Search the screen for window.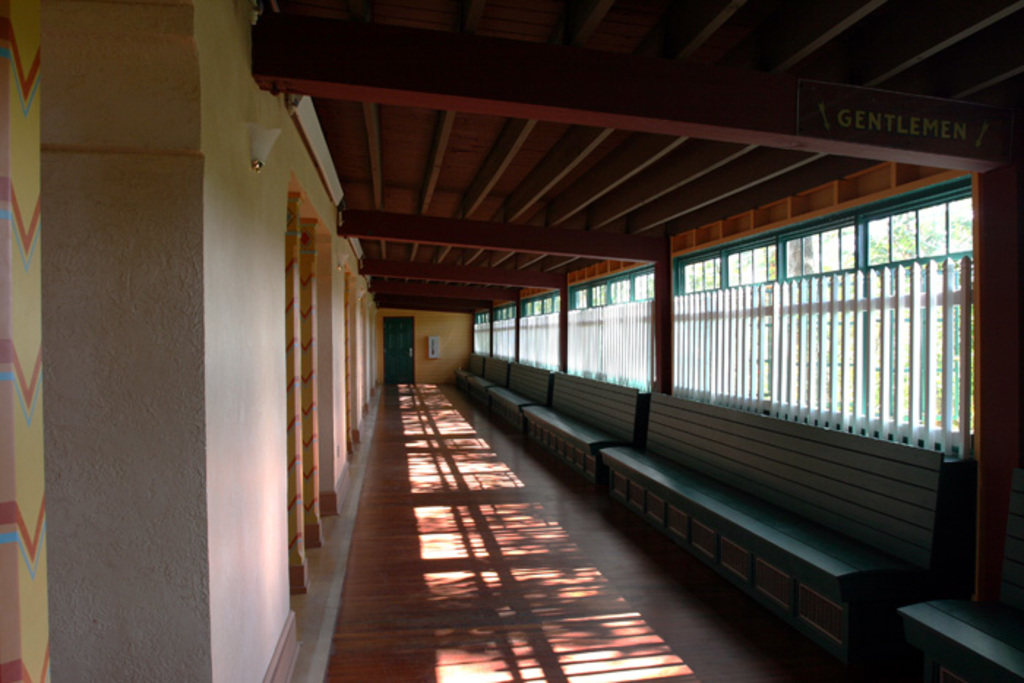
Found at x1=777 y1=212 x2=863 y2=279.
